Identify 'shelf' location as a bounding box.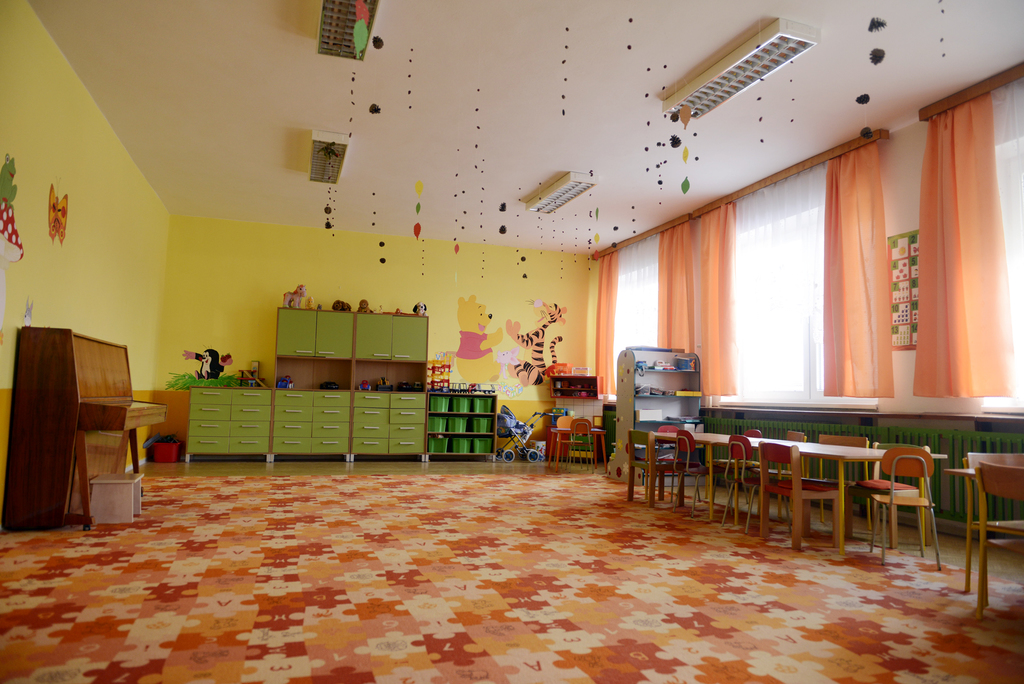
pyautogui.locateOnScreen(352, 361, 427, 393).
